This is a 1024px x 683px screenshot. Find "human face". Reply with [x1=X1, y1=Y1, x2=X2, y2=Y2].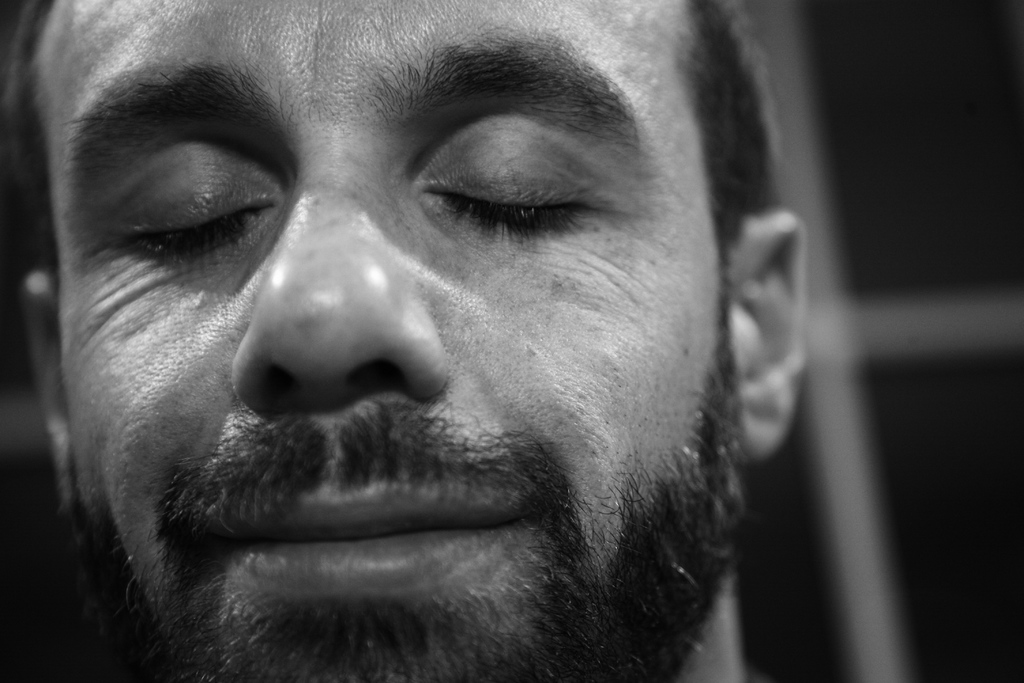
[x1=54, y1=0, x2=727, y2=682].
